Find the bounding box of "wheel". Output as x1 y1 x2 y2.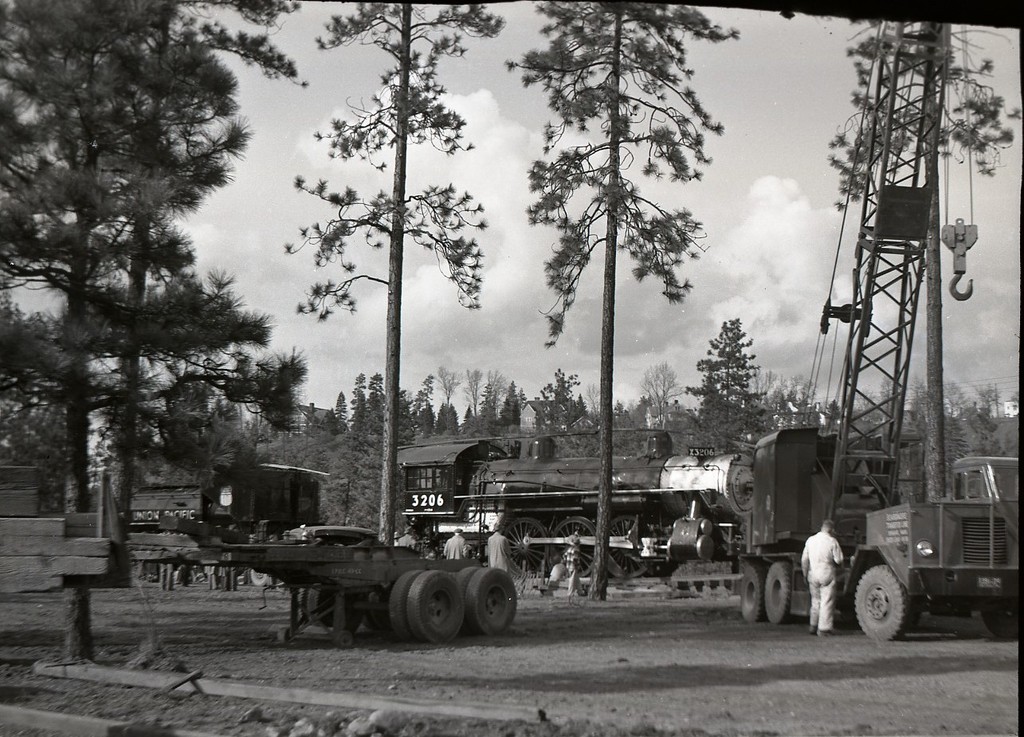
378 575 508 650.
